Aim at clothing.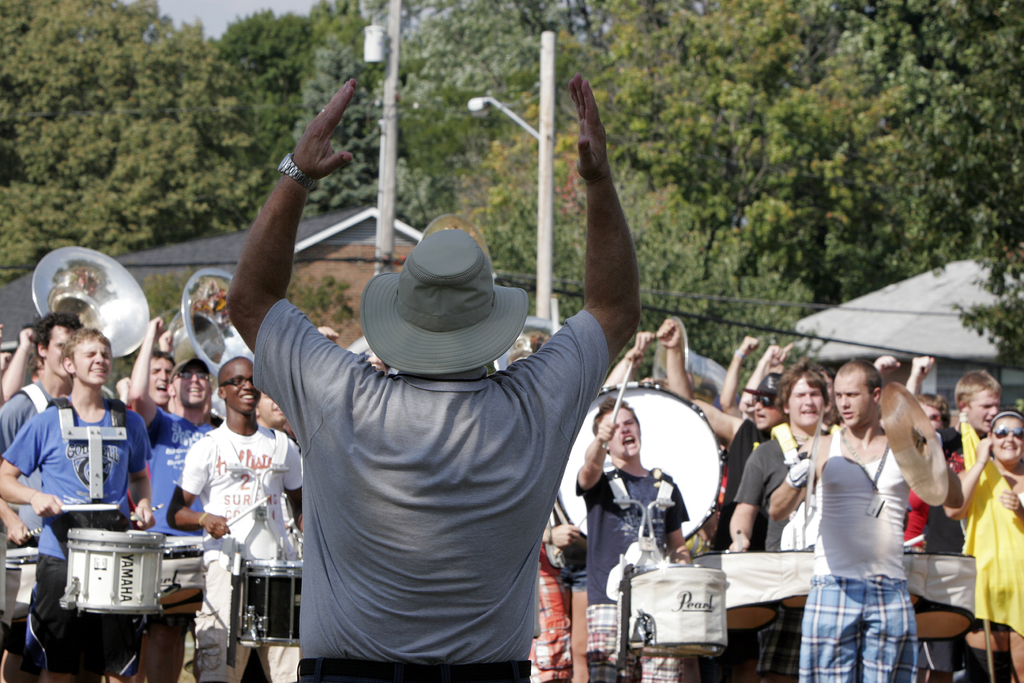
Aimed at detection(961, 423, 1023, 614).
